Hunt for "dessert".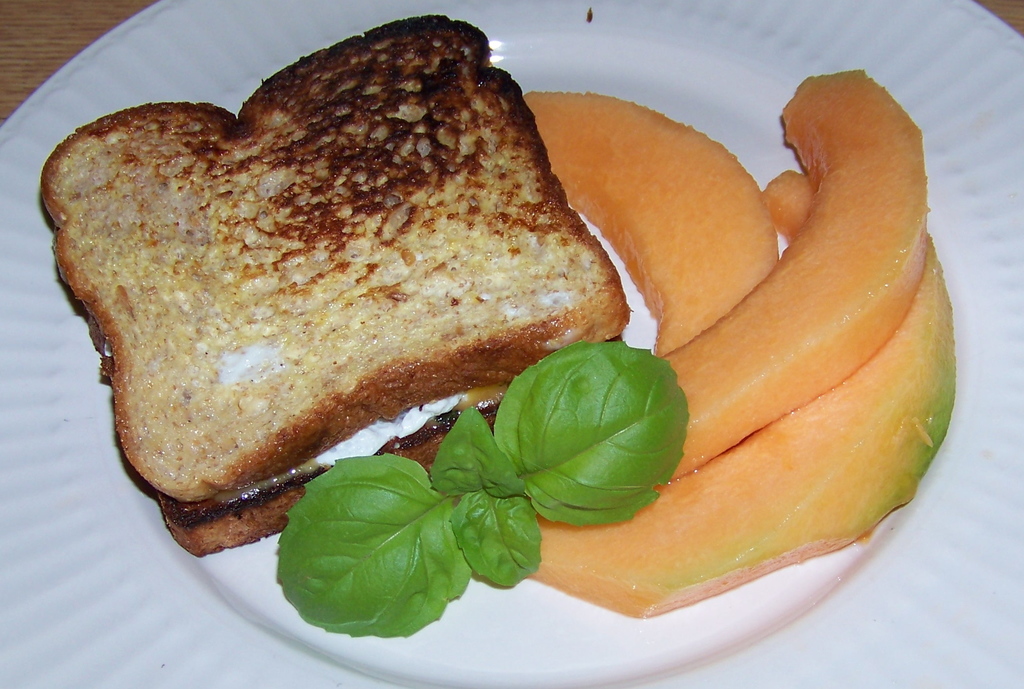
Hunted down at 44:19:681:556.
